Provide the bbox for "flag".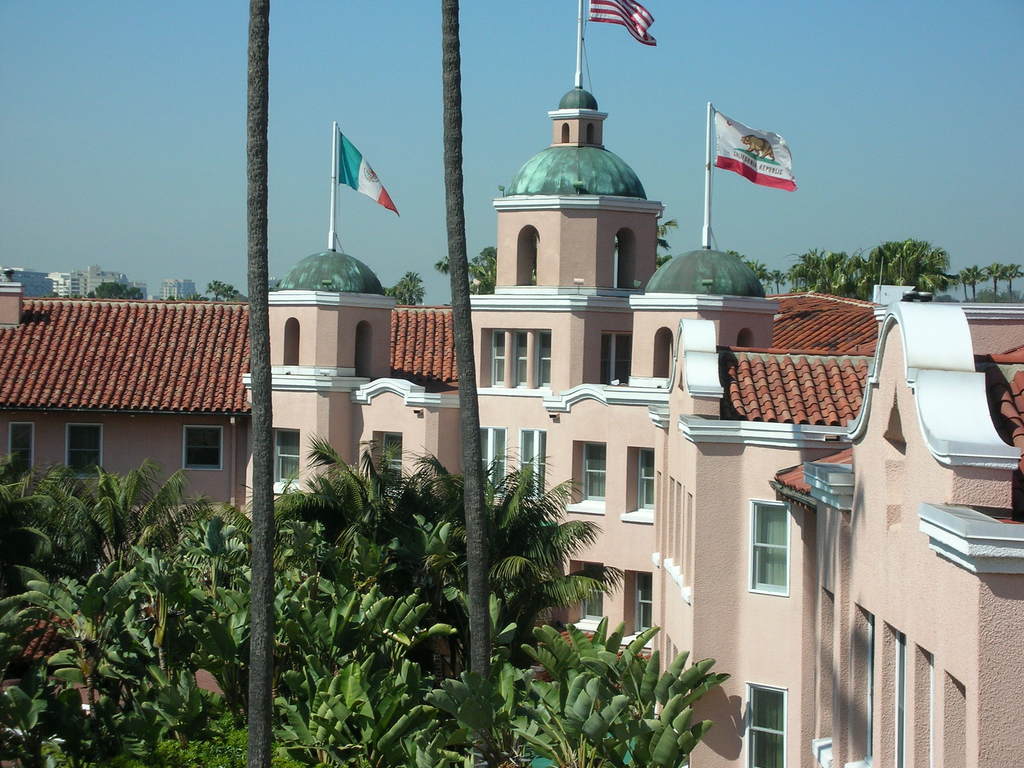
[578,0,657,51].
